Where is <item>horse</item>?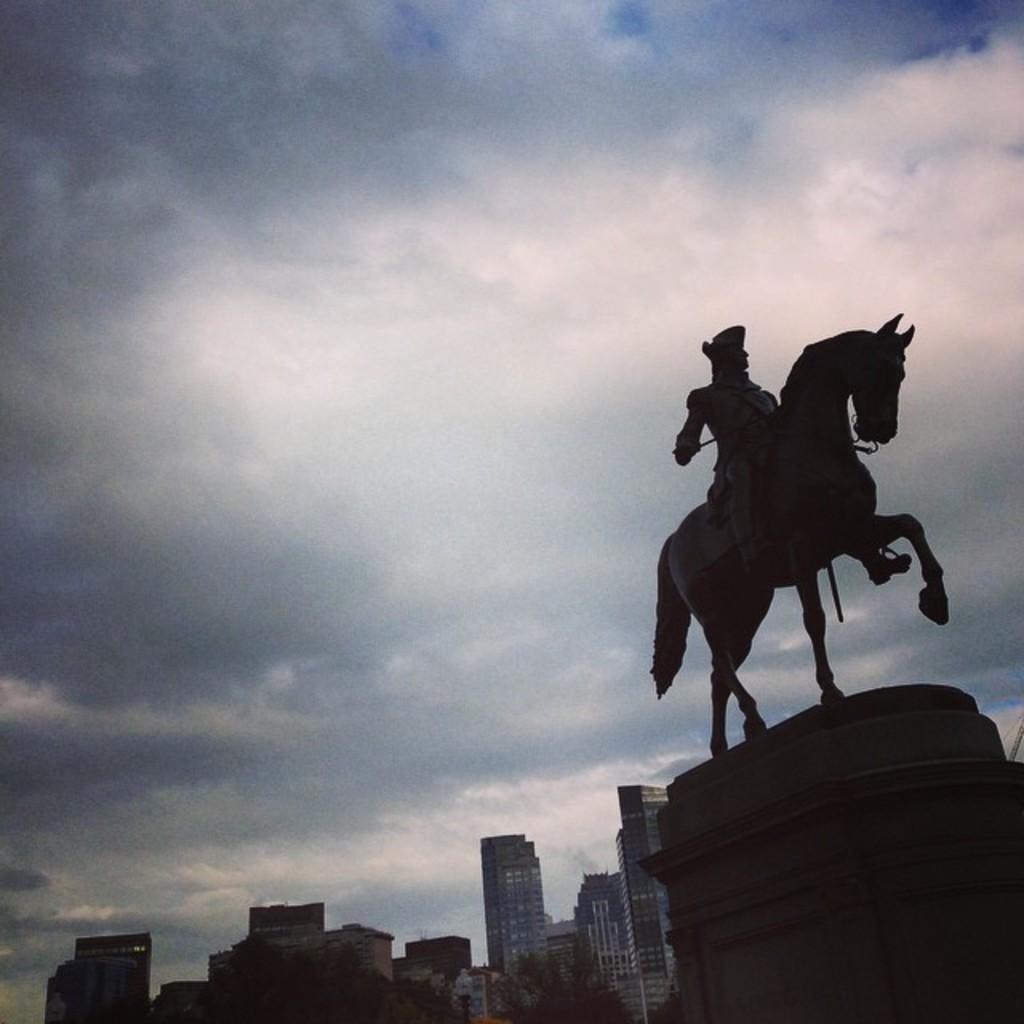
x1=653, y1=312, x2=944, y2=757.
